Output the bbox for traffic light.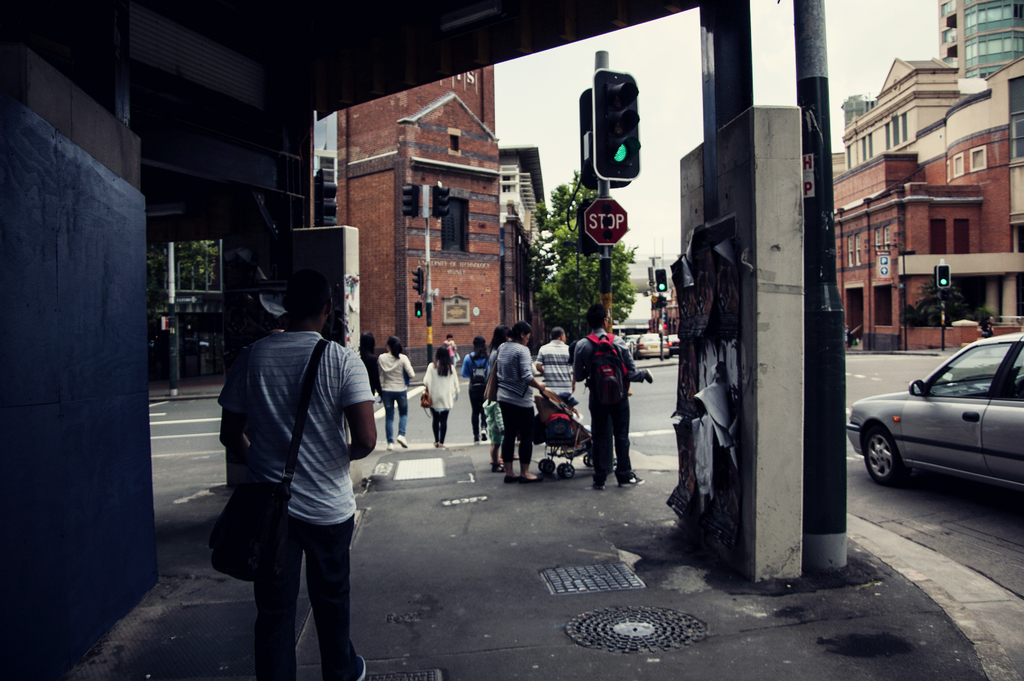
crop(401, 184, 419, 218).
